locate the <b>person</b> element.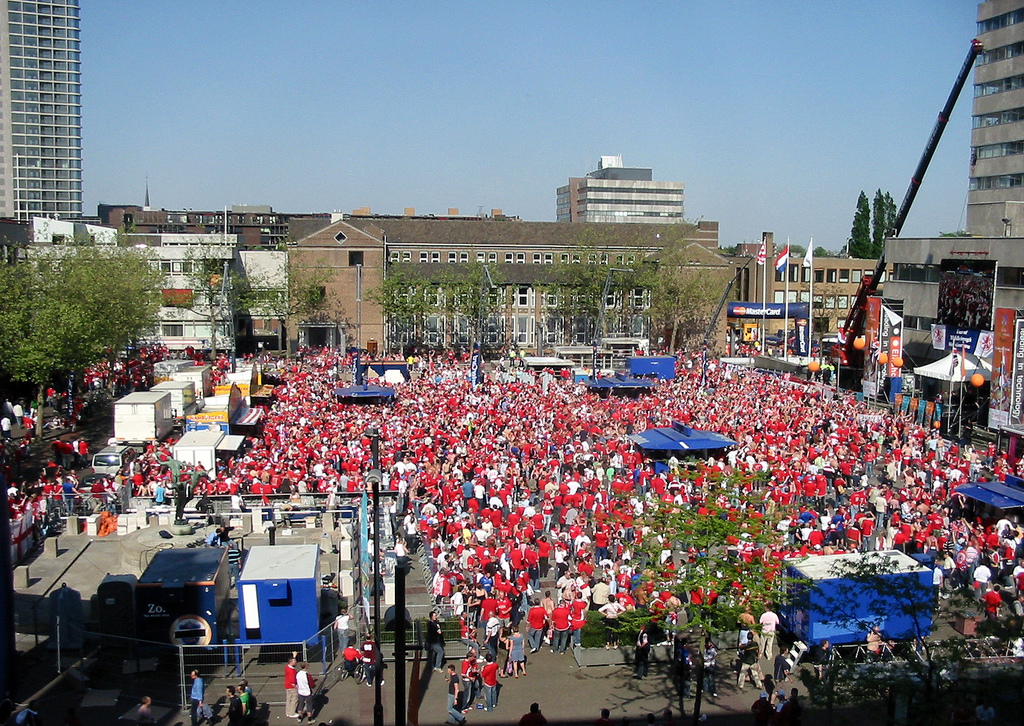
Element bbox: [564, 601, 582, 643].
